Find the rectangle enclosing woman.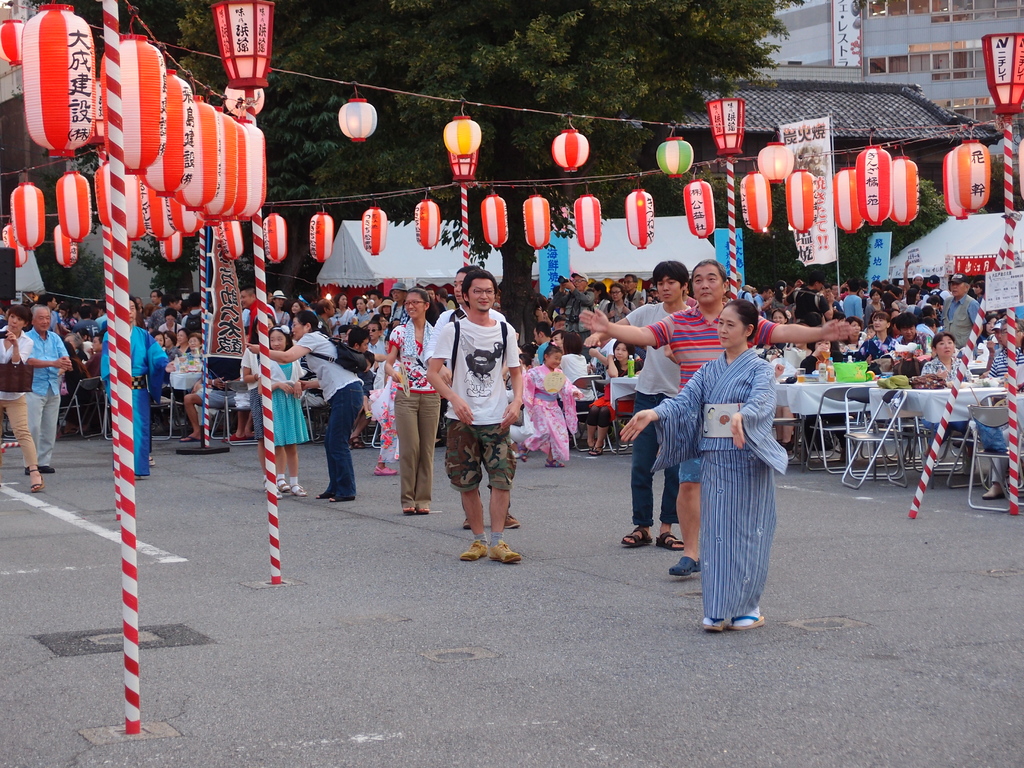
<bbox>328, 292, 356, 337</bbox>.
